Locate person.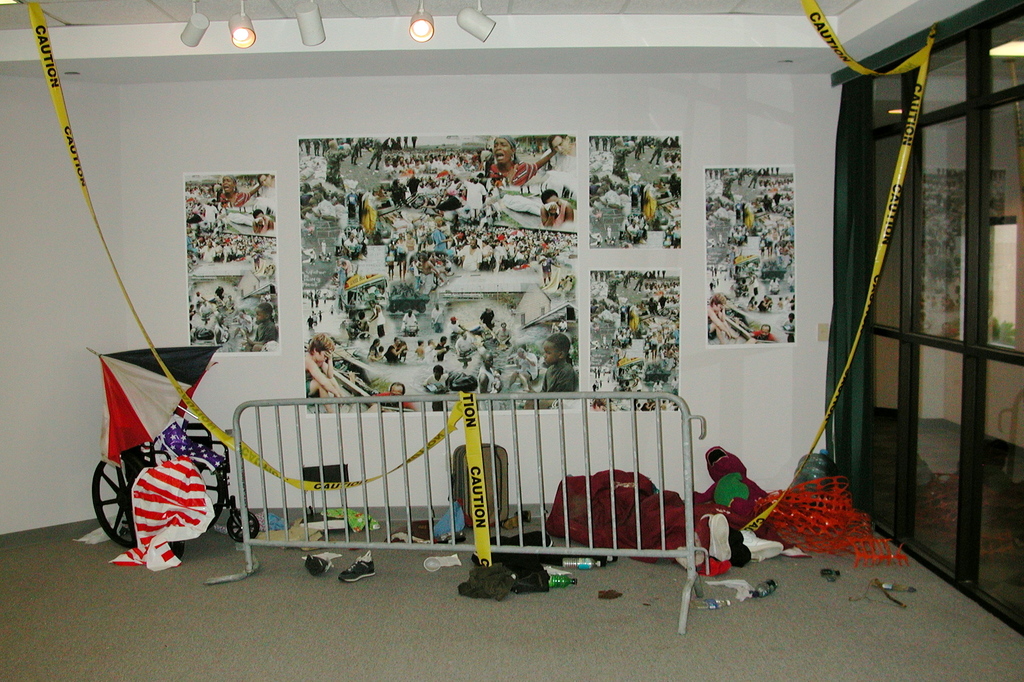
Bounding box: BBox(745, 299, 757, 318).
